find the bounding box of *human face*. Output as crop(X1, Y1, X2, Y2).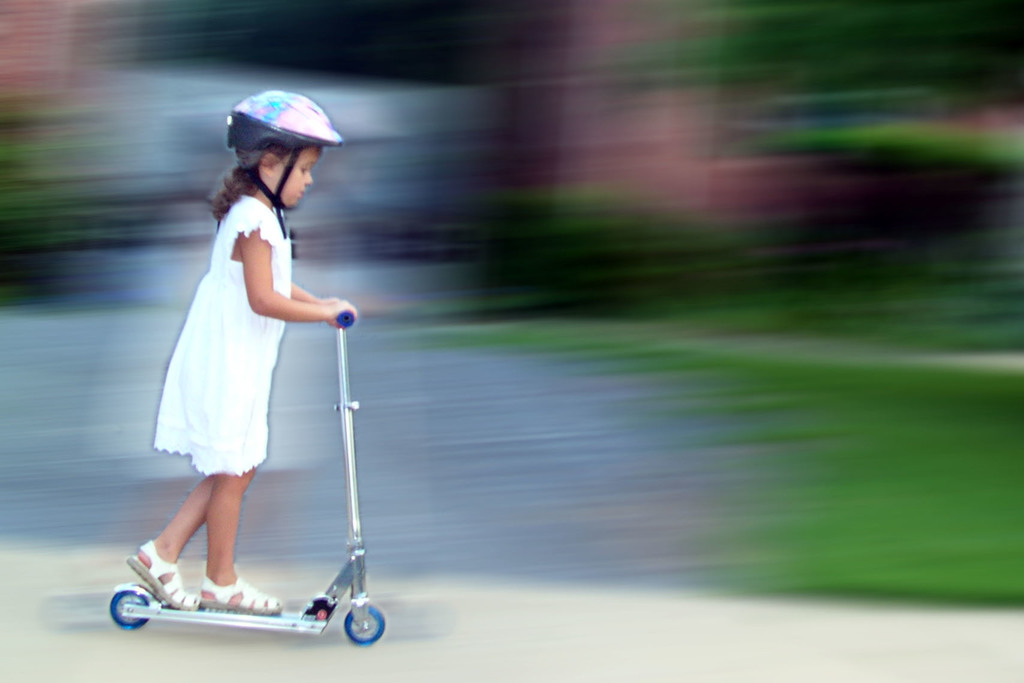
crop(276, 143, 323, 208).
